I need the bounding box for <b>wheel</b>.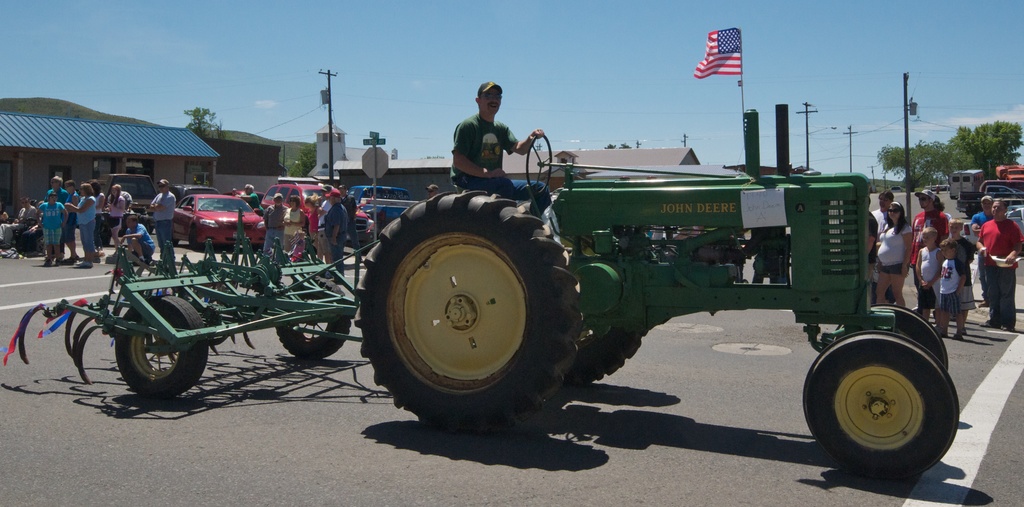
Here it is: [x1=569, y1=329, x2=655, y2=387].
